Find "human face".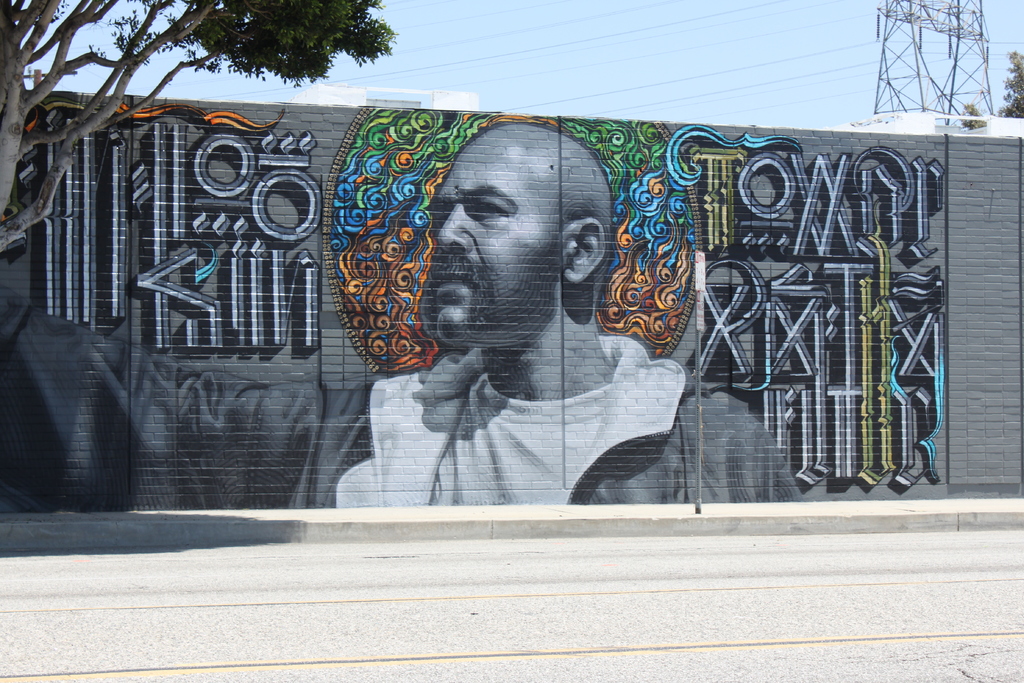
detection(426, 134, 568, 339).
